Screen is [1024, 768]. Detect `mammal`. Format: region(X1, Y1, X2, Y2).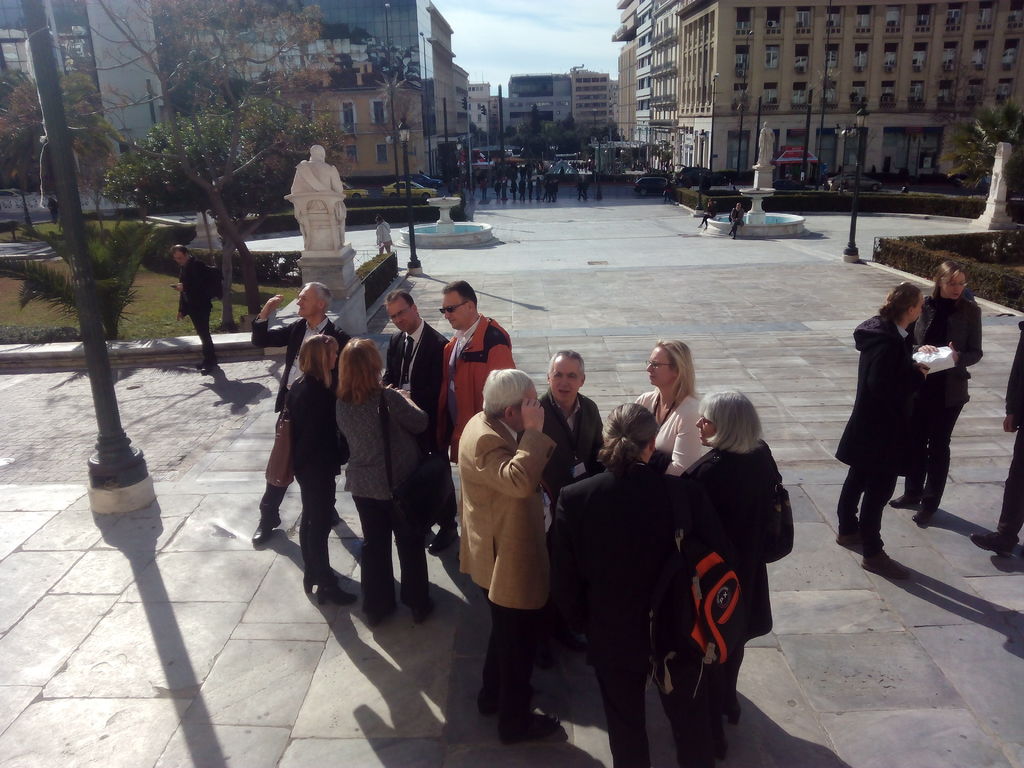
region(247, 280, 348, 545).
